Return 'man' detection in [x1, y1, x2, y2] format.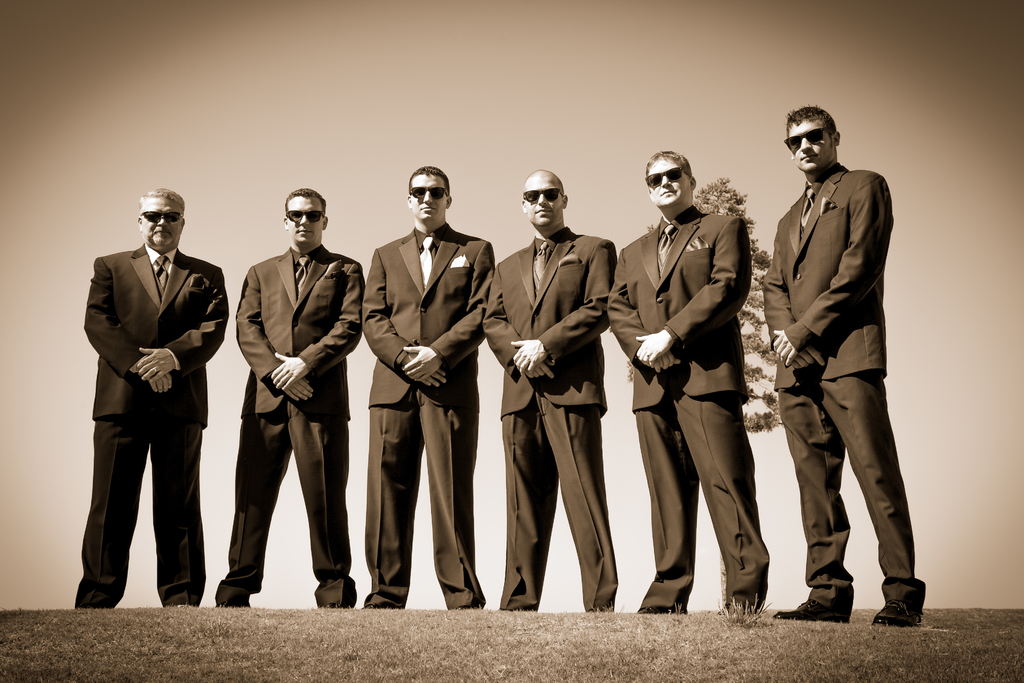
[607, 147, 761, 623].
